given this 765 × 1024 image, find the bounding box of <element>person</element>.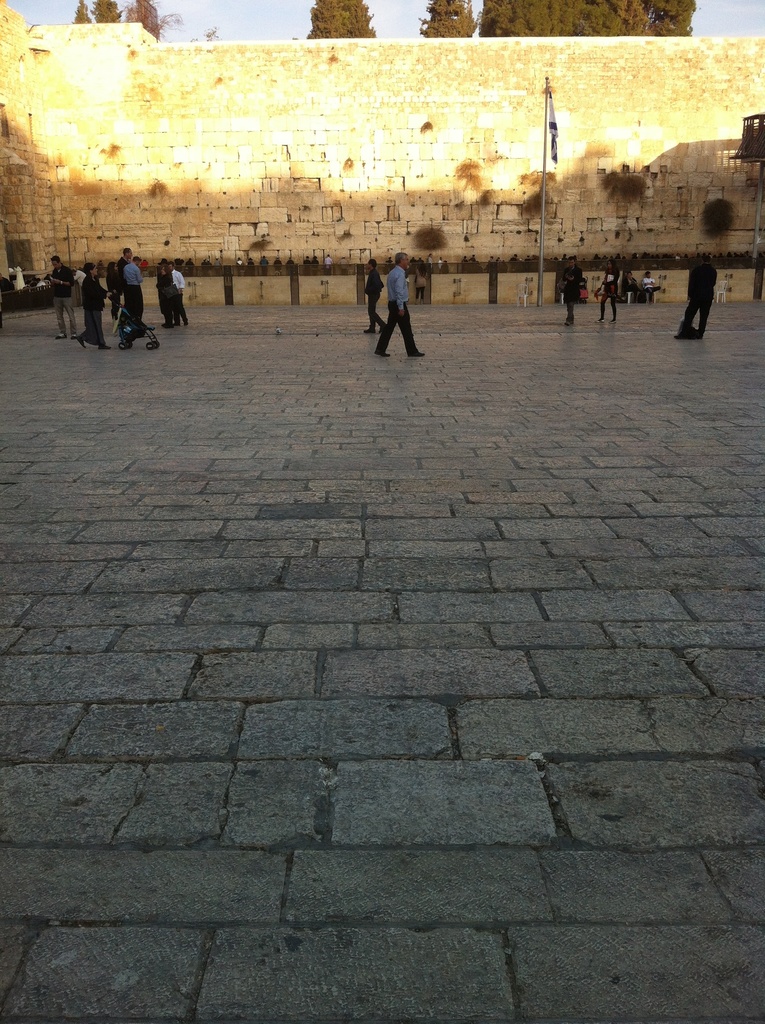
l=173, t=258, r=188, b=328.
